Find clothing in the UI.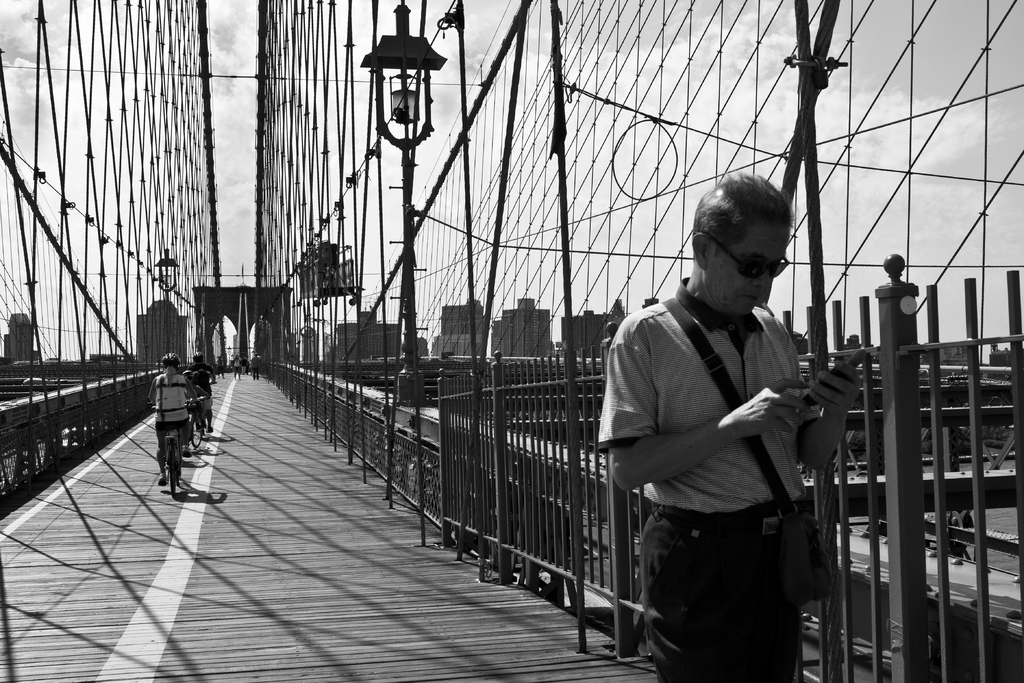
UI element at (197,373,214,411).
